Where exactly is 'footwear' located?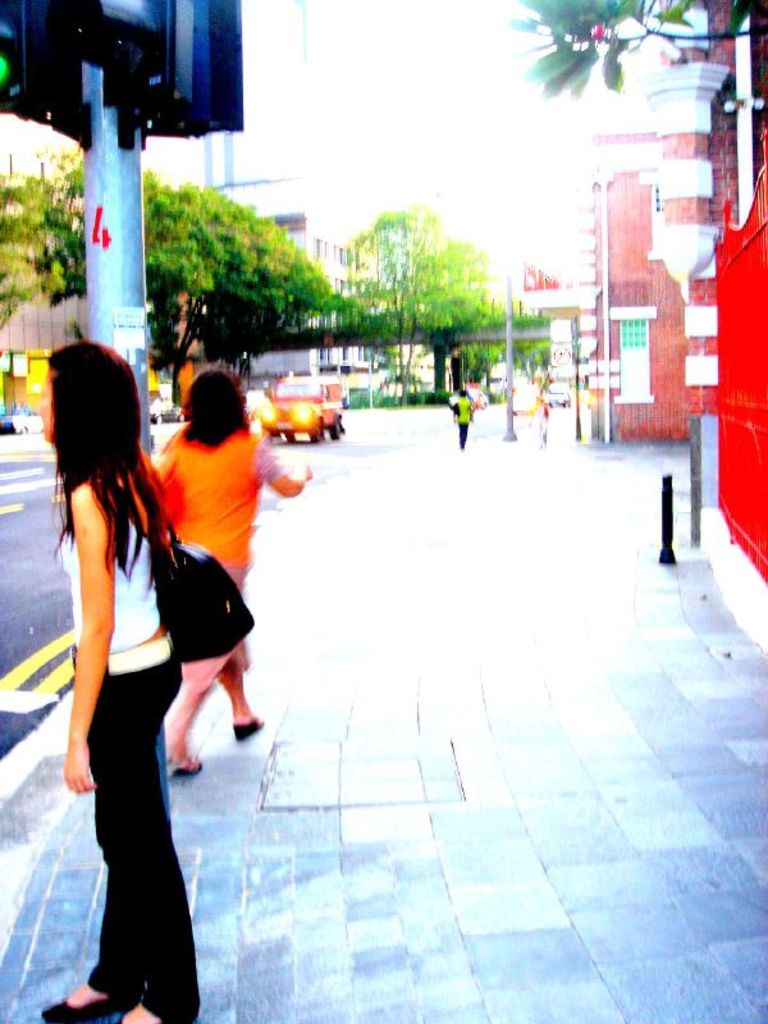
Its bounding box is <box>166,750,202,782</box>.
